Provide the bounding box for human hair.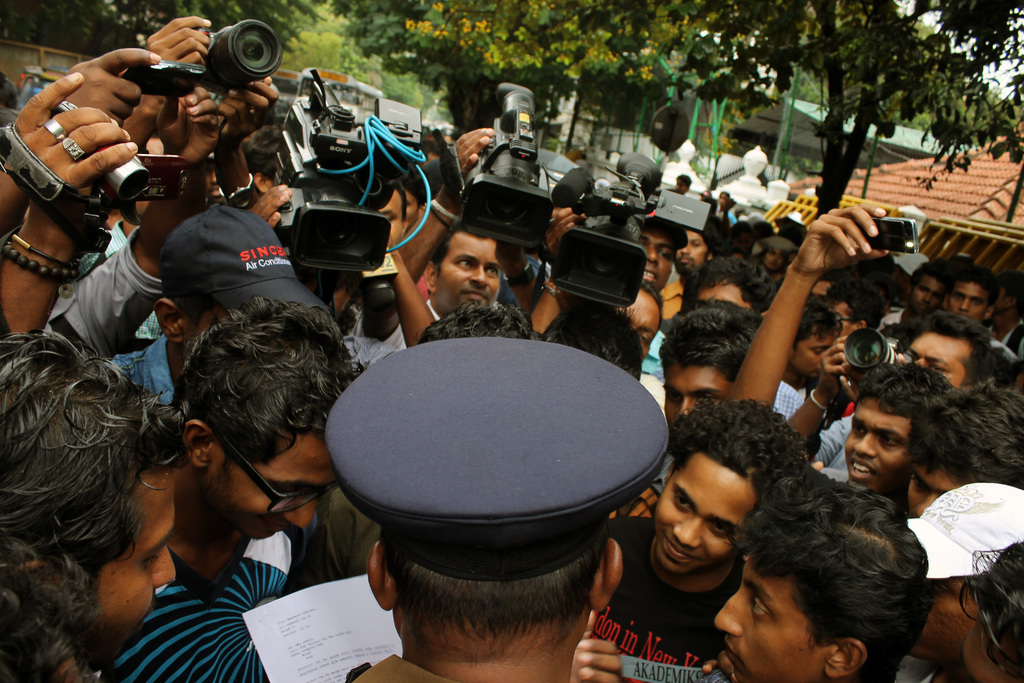
bbox=(956, 536, 1023, 682).
